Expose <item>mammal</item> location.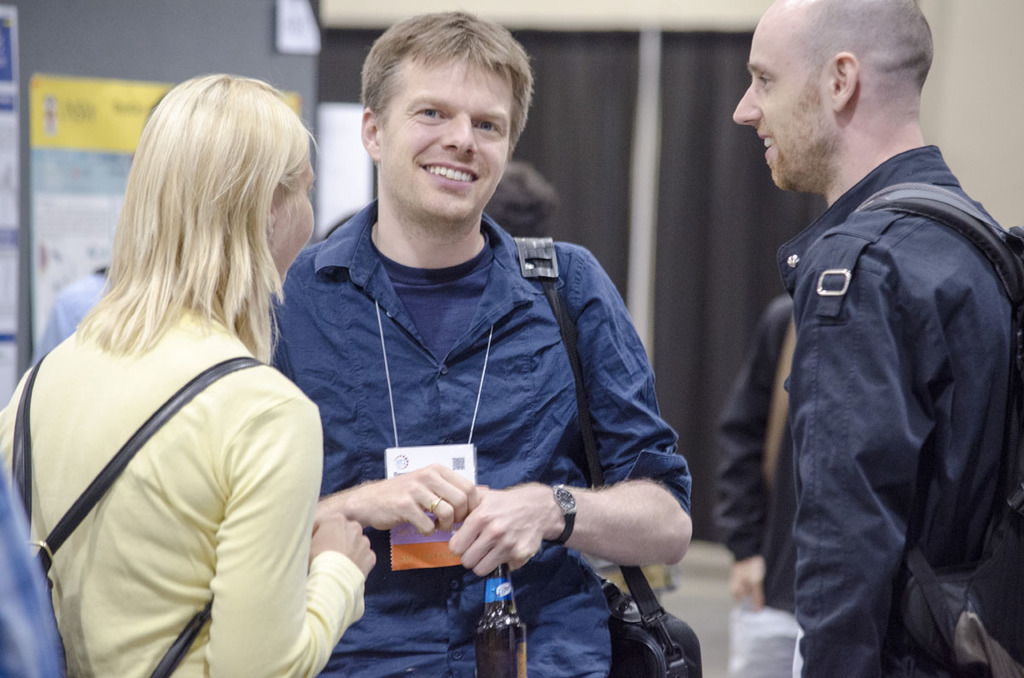
Exposed at [x1=475, y1=158, x2=557, y2=241].
